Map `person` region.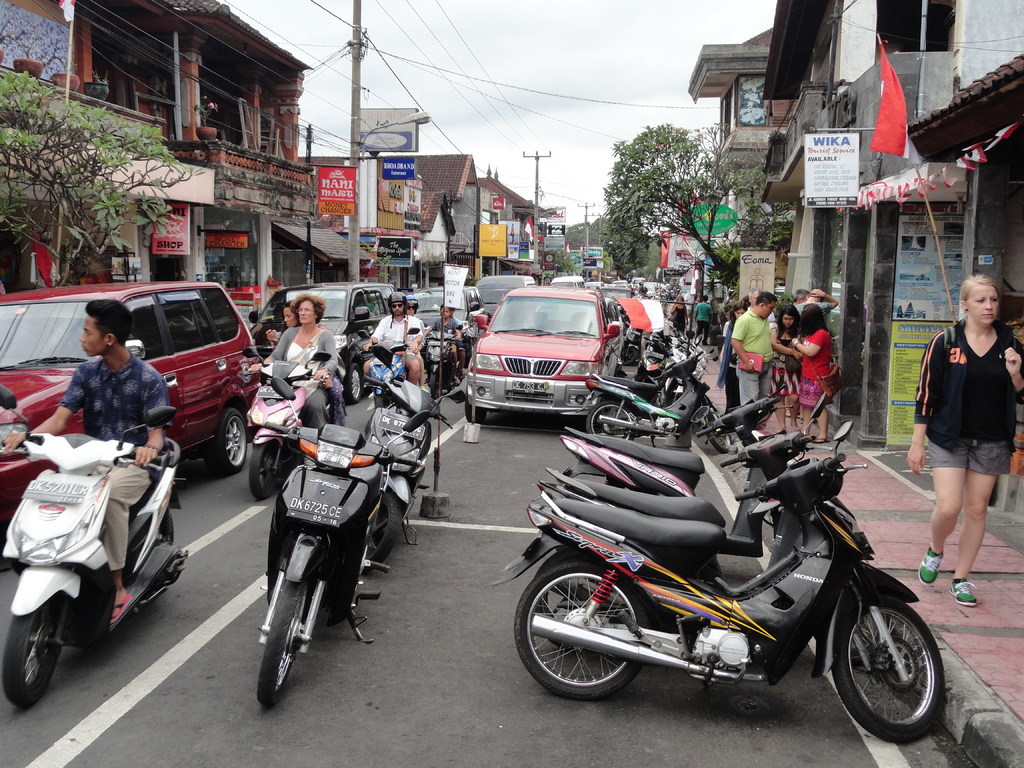
Mapped to bbox=[907, 278, 1023, 613].
